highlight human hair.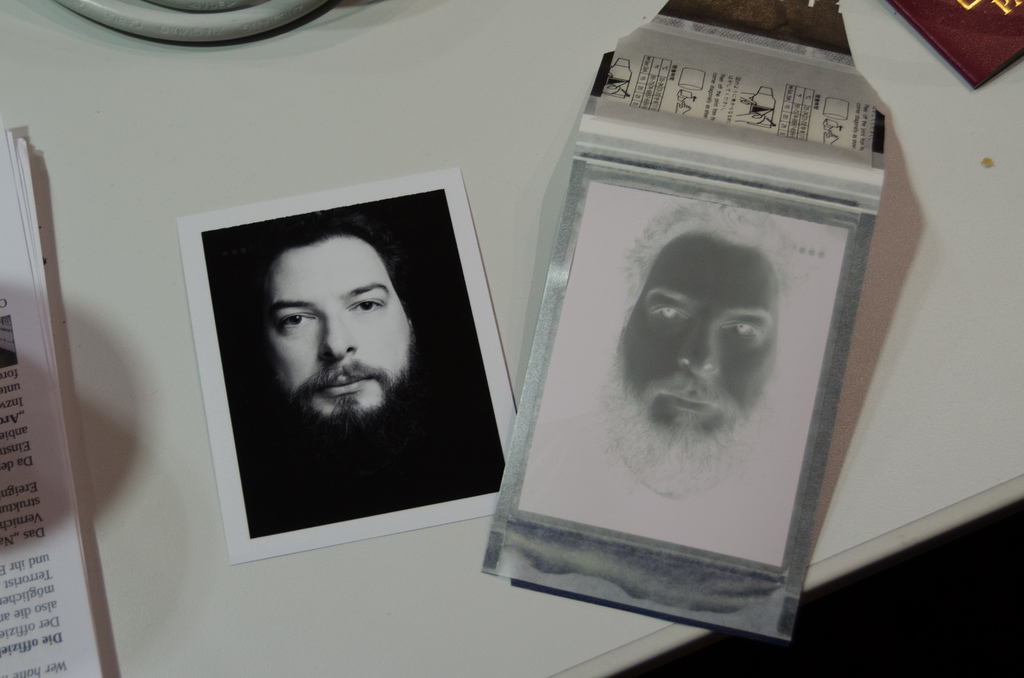
Highlighted region: x1=211, y1=213, x2=399, y2=396.
